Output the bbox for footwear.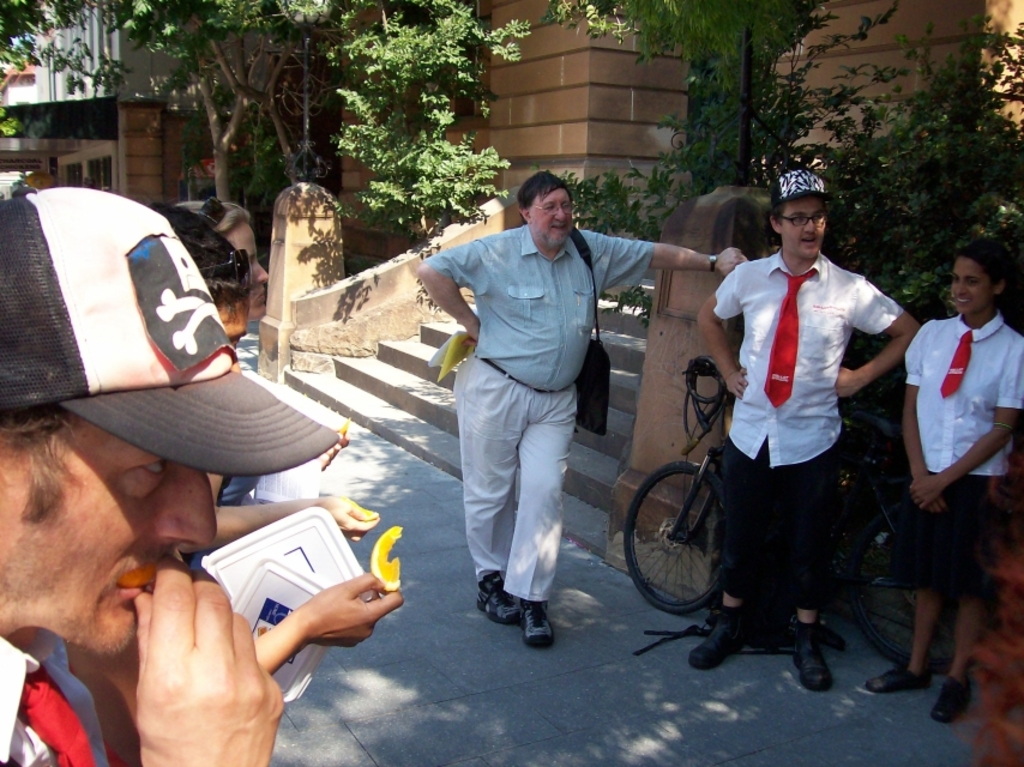
x1=863 y1=665 x2=928 y2=691.
